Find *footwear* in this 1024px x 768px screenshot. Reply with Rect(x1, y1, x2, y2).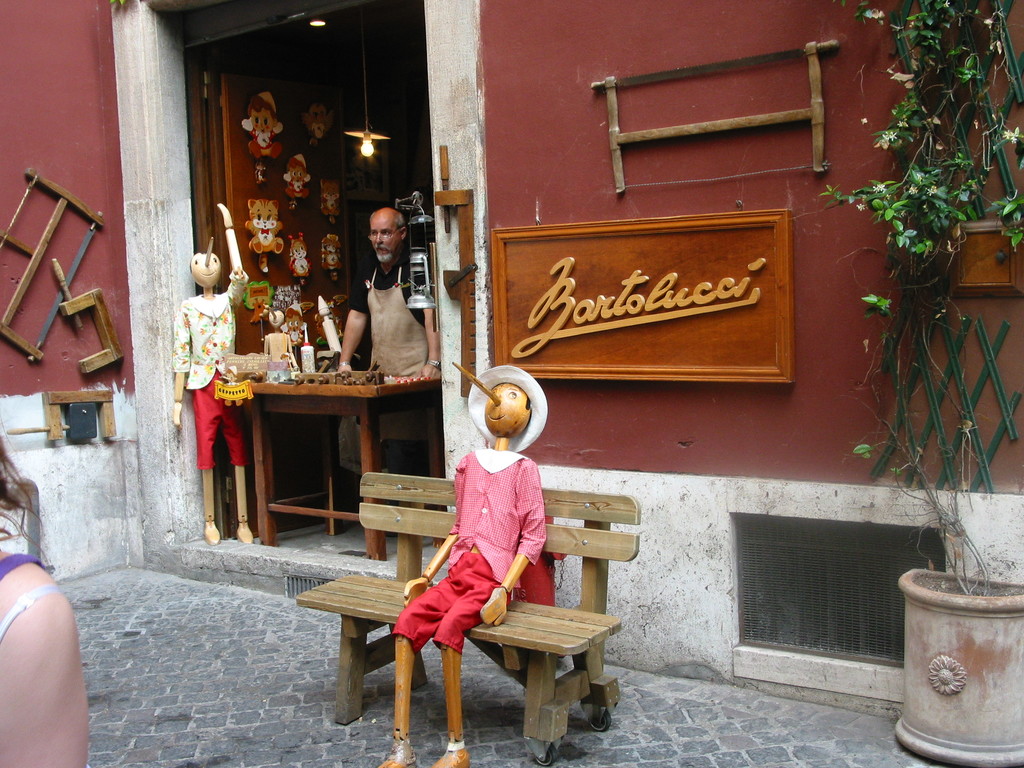
Rect(428, 746, 474, 767).
